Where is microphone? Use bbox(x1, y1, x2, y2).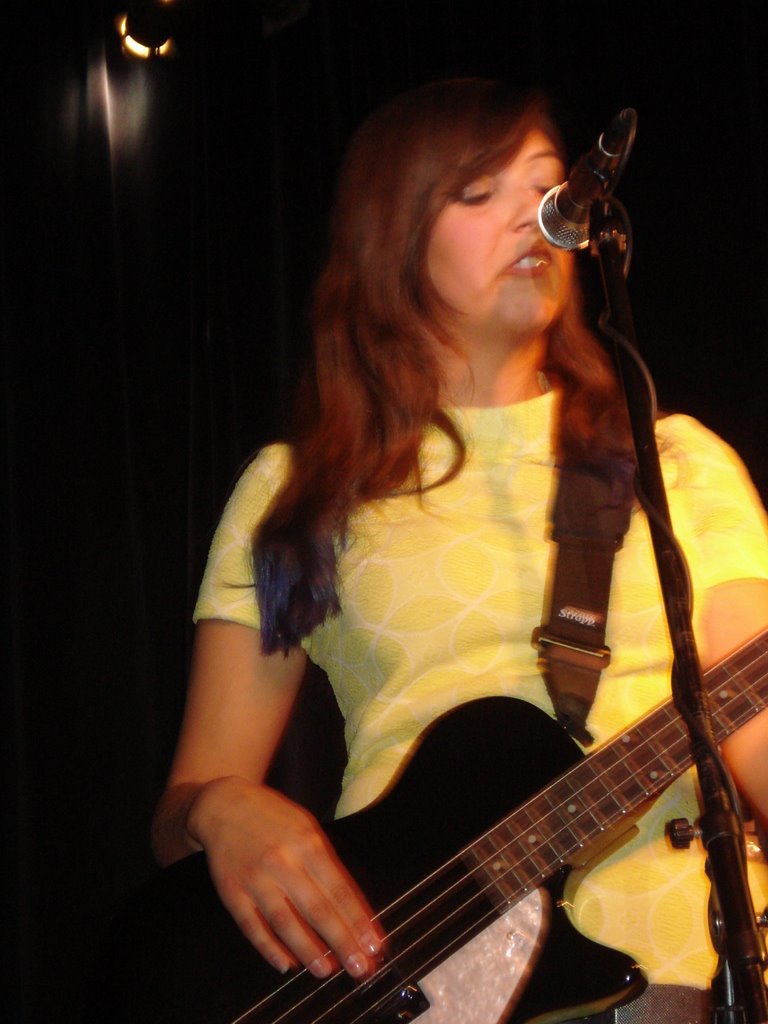
bbox(534, 114, 632, 252).
